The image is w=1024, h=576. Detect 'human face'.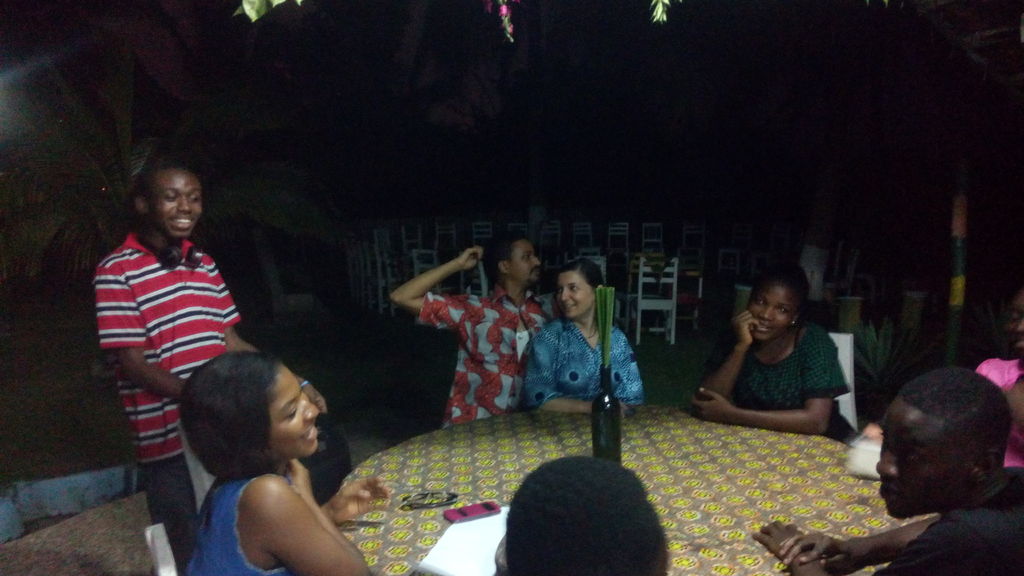
Detection: crop(872, 404, 956, 521).
